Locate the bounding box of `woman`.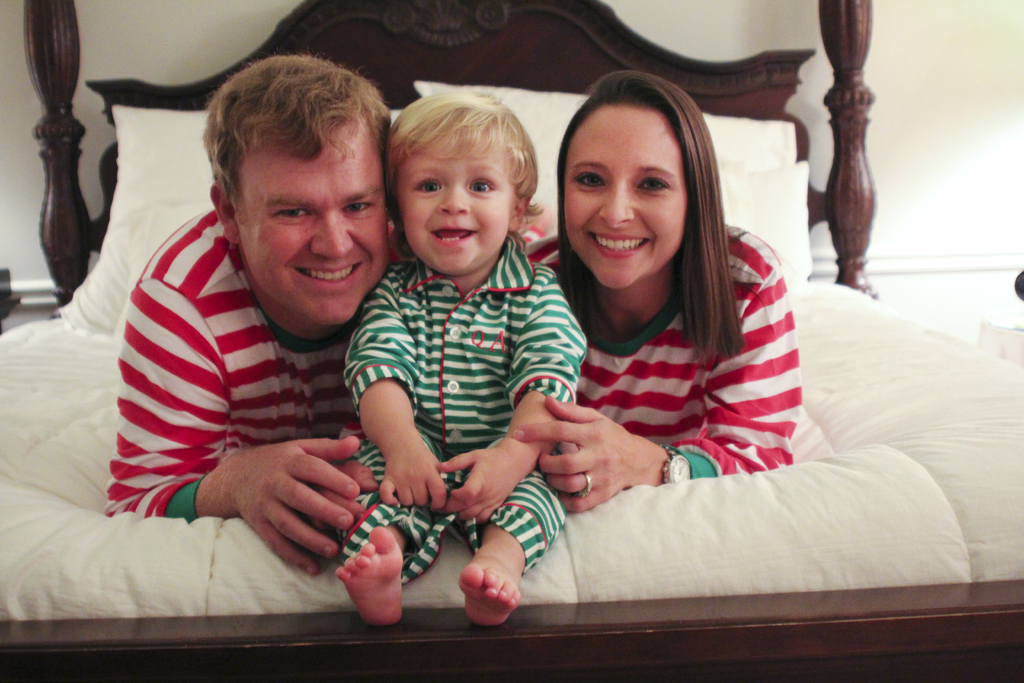
Bounding box: 439, 69, 844, 607.
